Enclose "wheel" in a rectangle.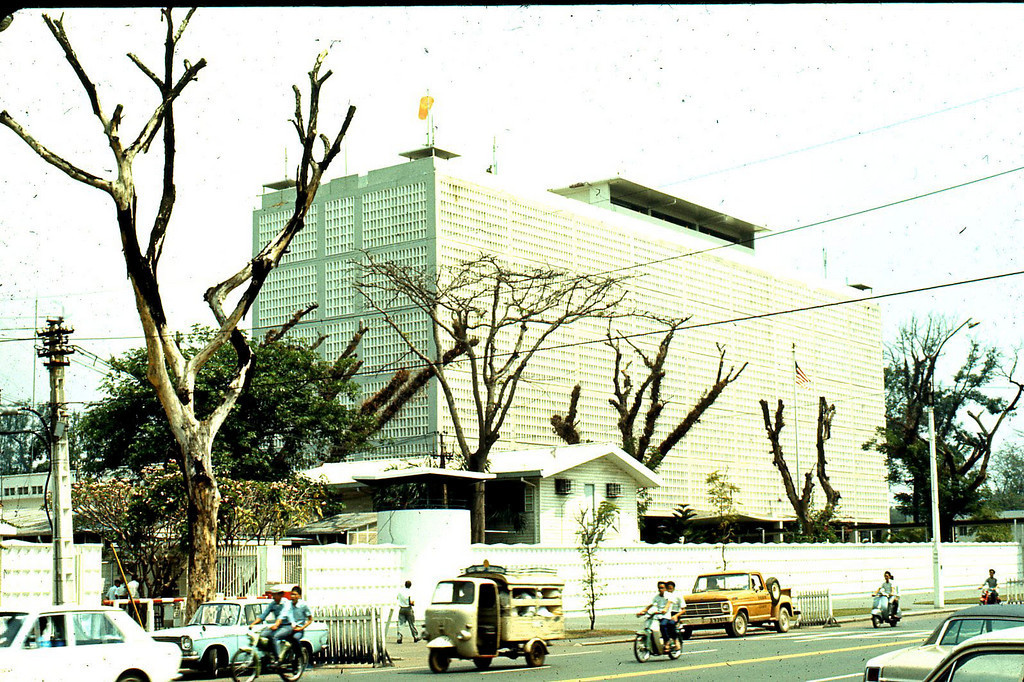
669/636/682/659.
